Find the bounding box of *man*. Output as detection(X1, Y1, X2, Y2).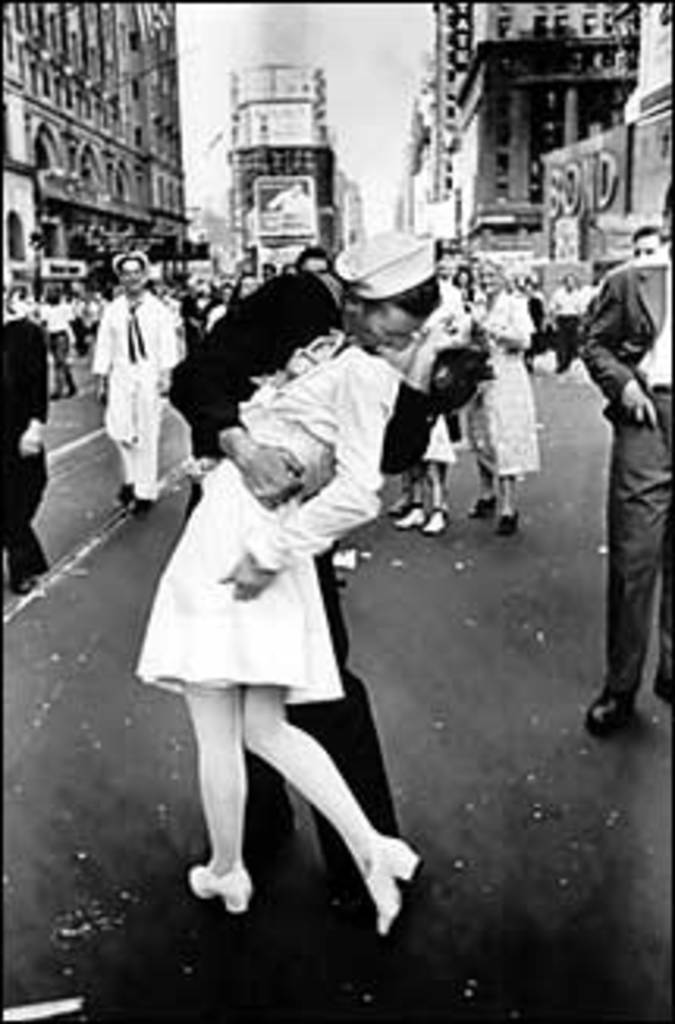
detection(85, 239, 185, 515).
